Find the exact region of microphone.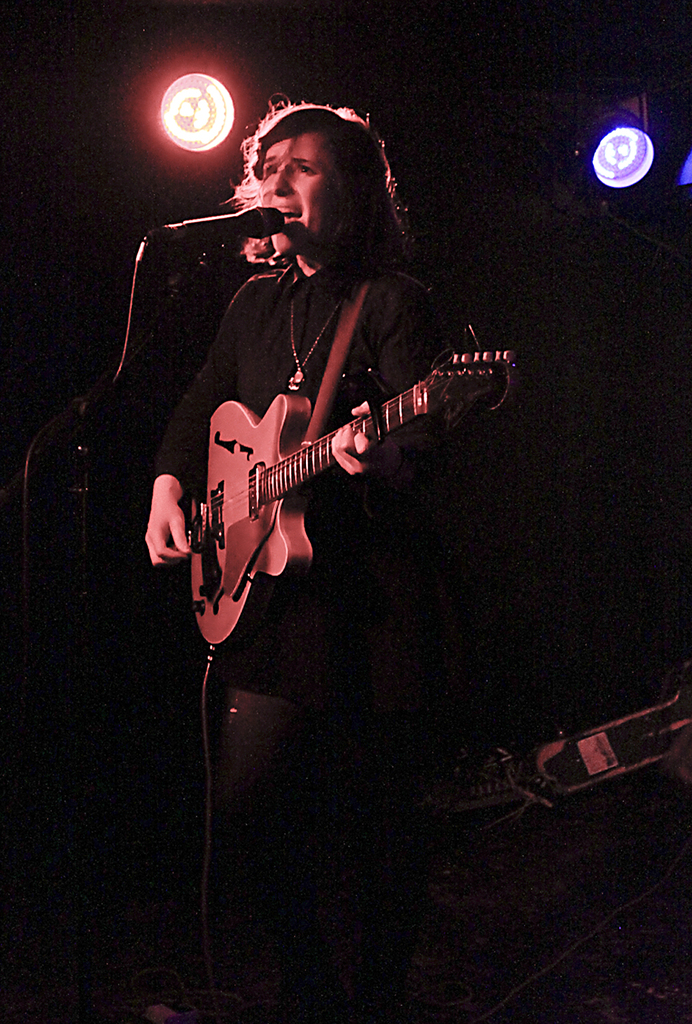
Exact region: left=182, top=202, right=283, bottom=237.
